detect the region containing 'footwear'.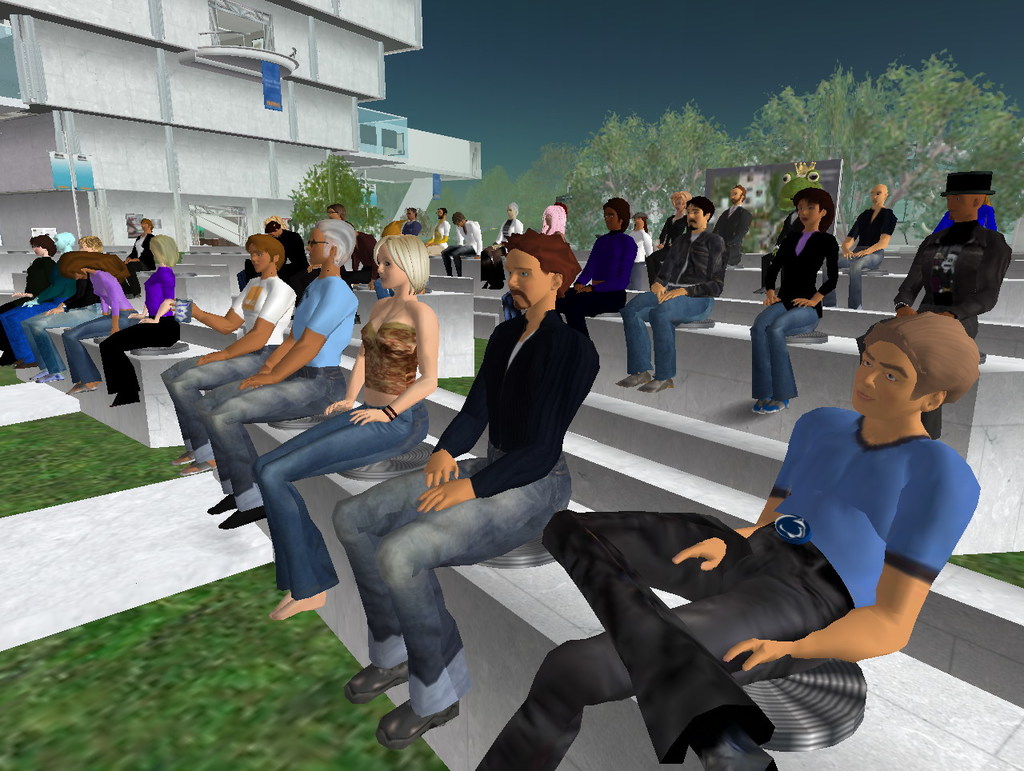
crop(32, 370, 47, 384).
